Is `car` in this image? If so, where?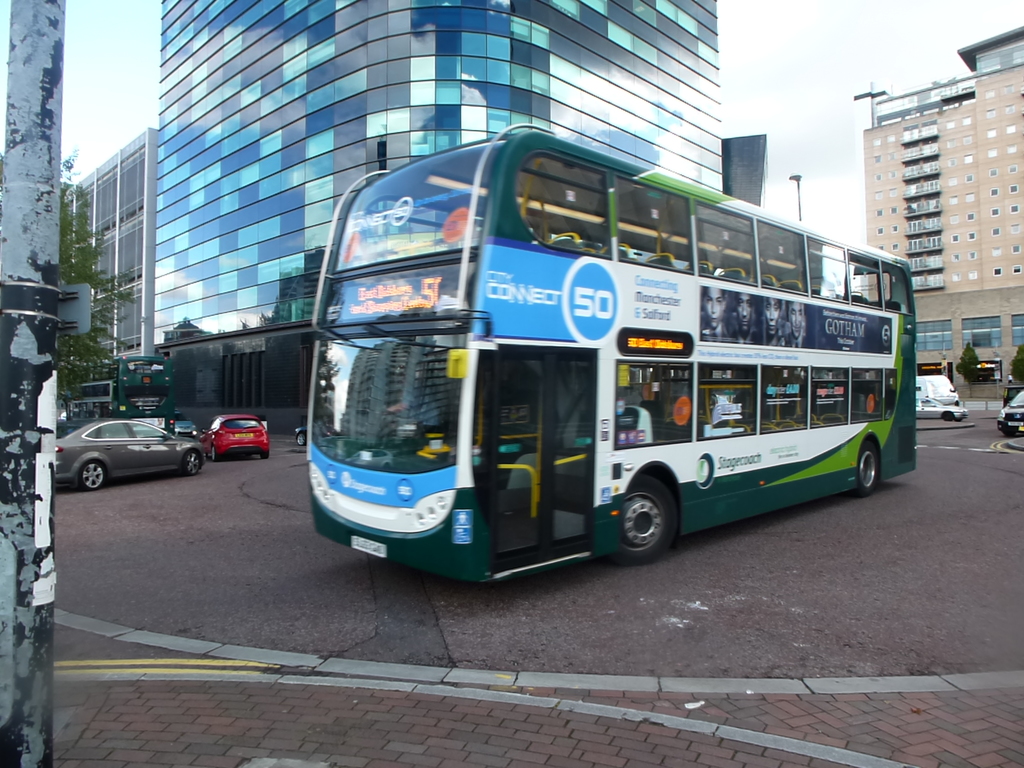
Yes, at [x1=993, y1=390, x2=1023, y2=438].
